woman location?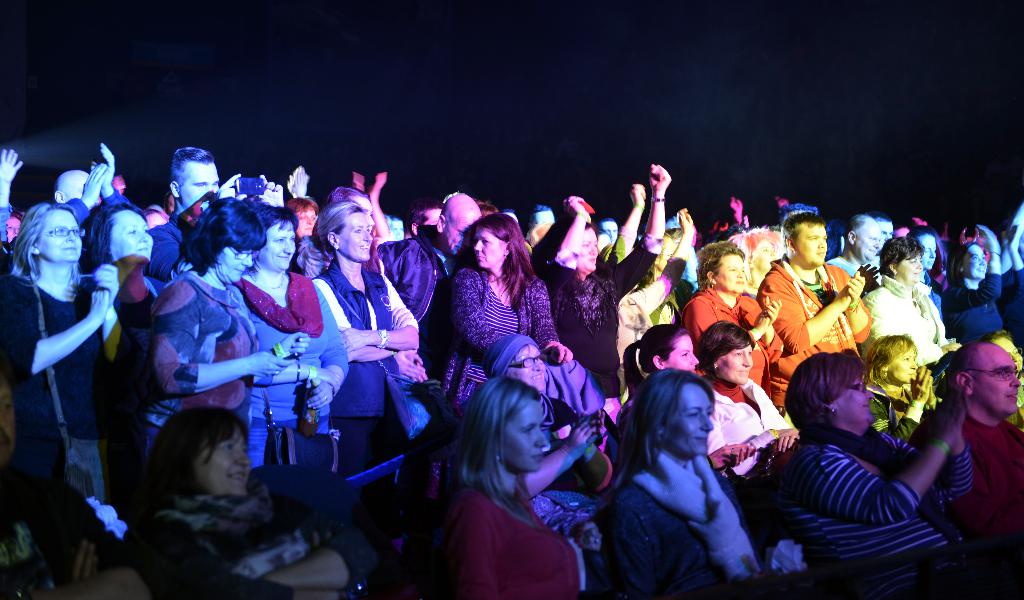
<region>945, 223, 1010, 347</region>
